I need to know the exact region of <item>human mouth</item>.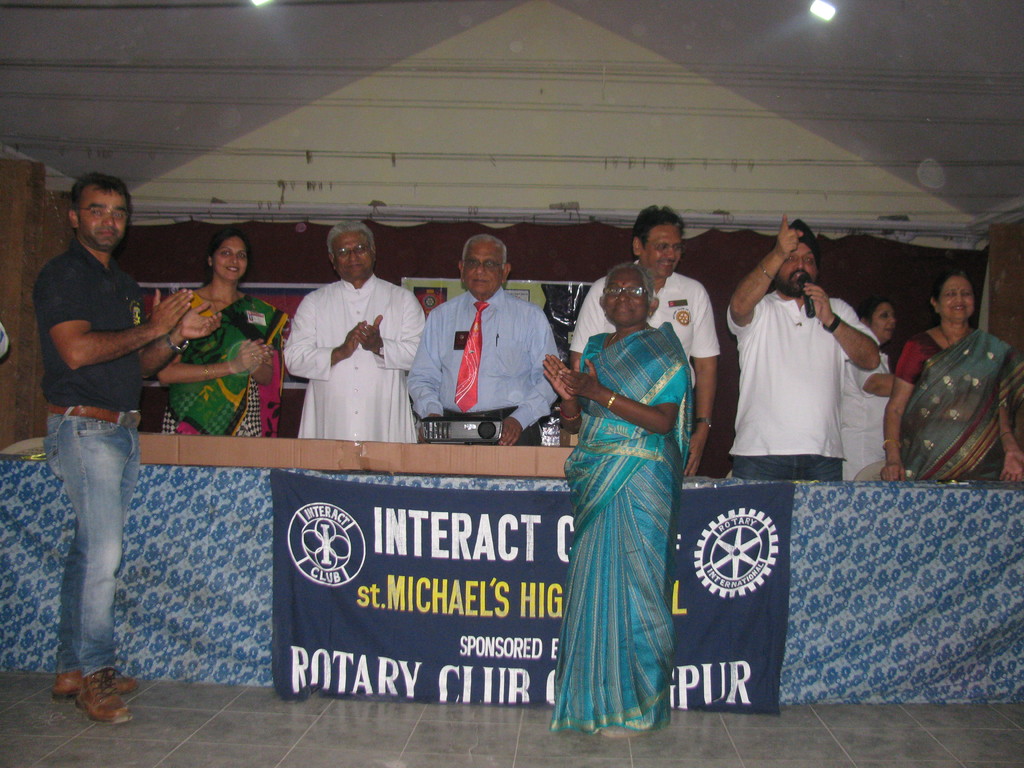
Region: 225:268:242:269.
